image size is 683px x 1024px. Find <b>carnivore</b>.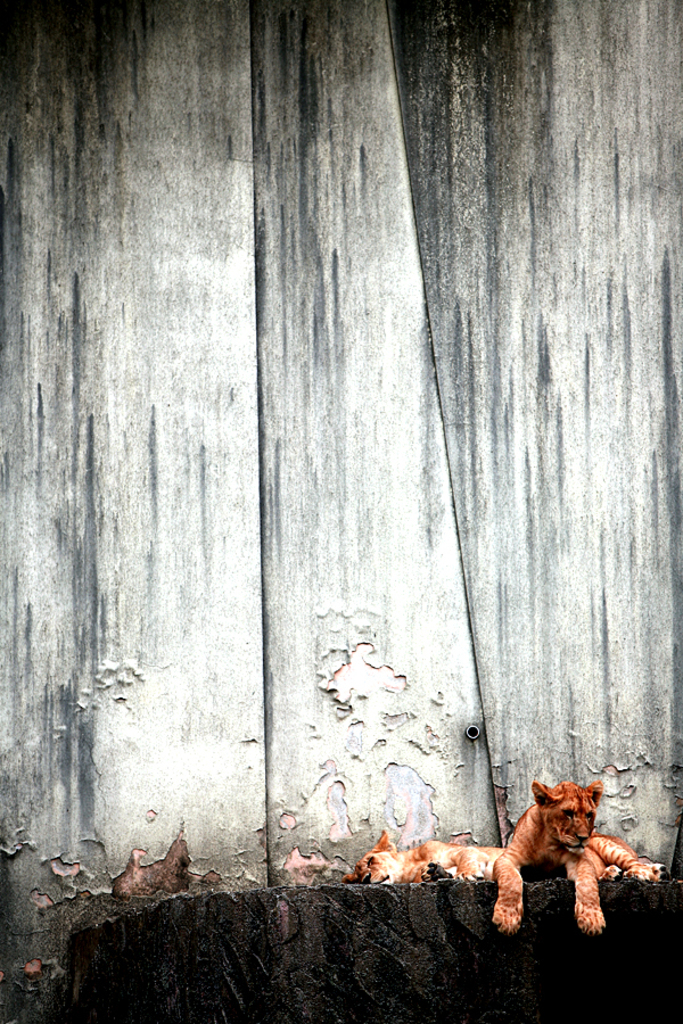
337 829 527 890.
